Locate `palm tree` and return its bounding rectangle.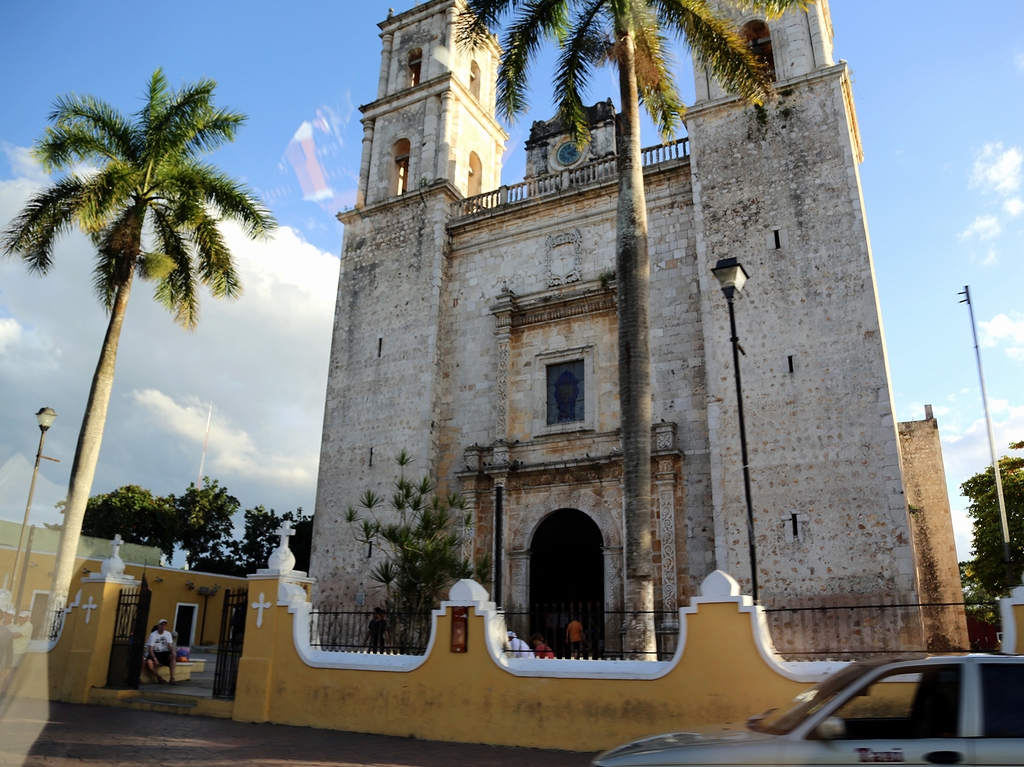
x1=39 y1=72 x2=245 y2=672.
